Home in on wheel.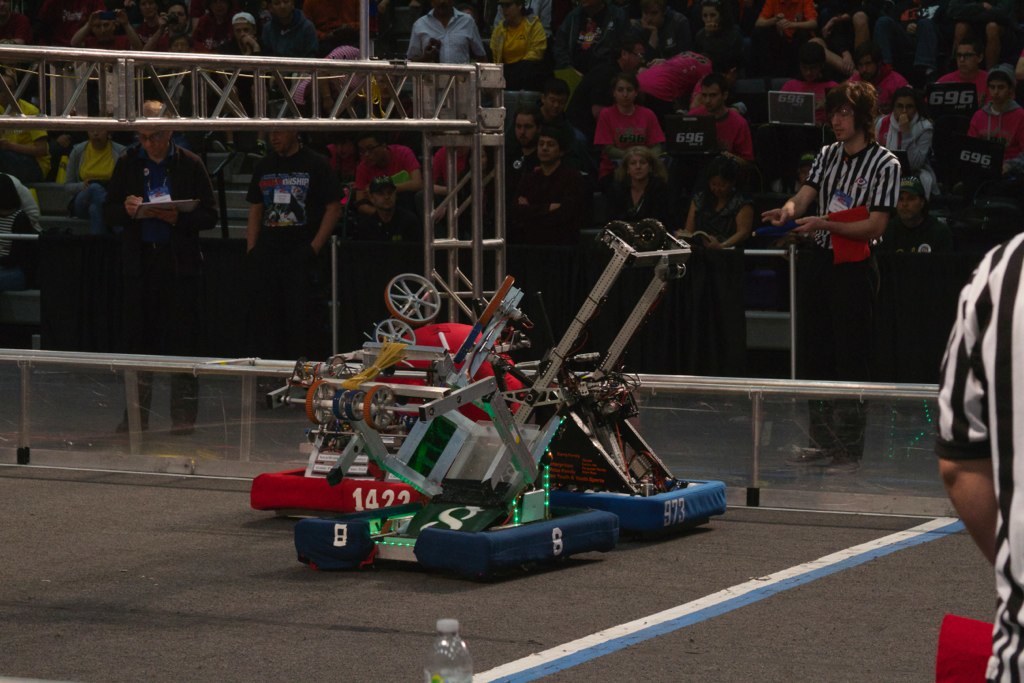
Homed in at x1=385 y1=275 x2=439 y2=316.
